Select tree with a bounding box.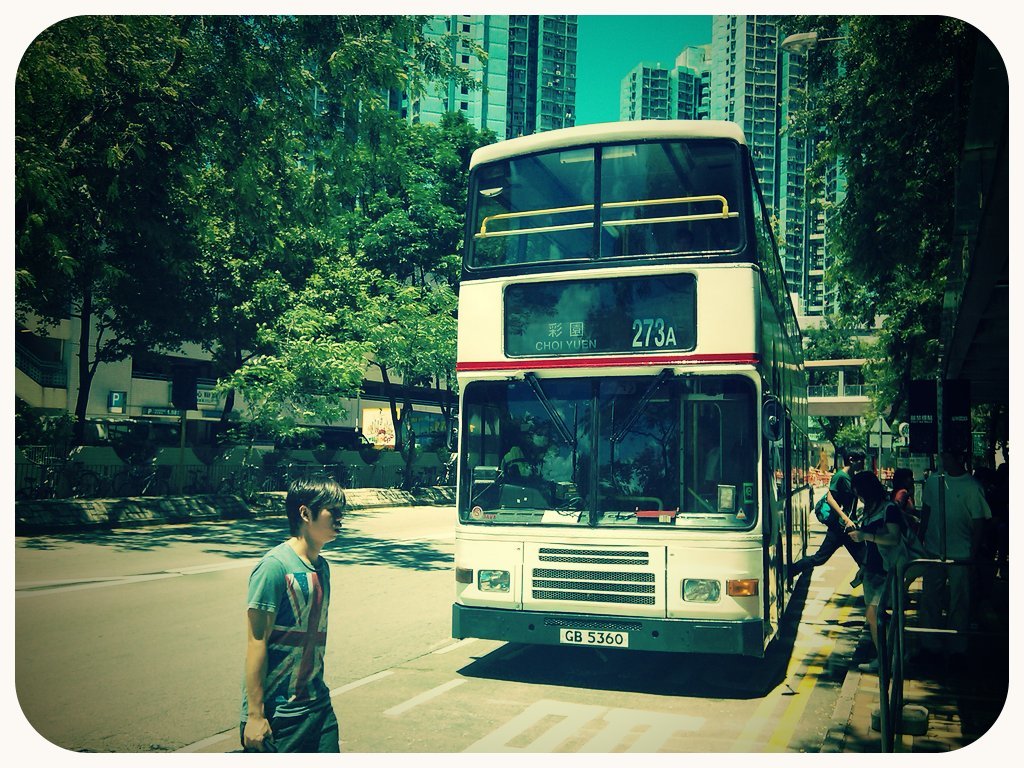
<box>301,89,507,433</box>.
